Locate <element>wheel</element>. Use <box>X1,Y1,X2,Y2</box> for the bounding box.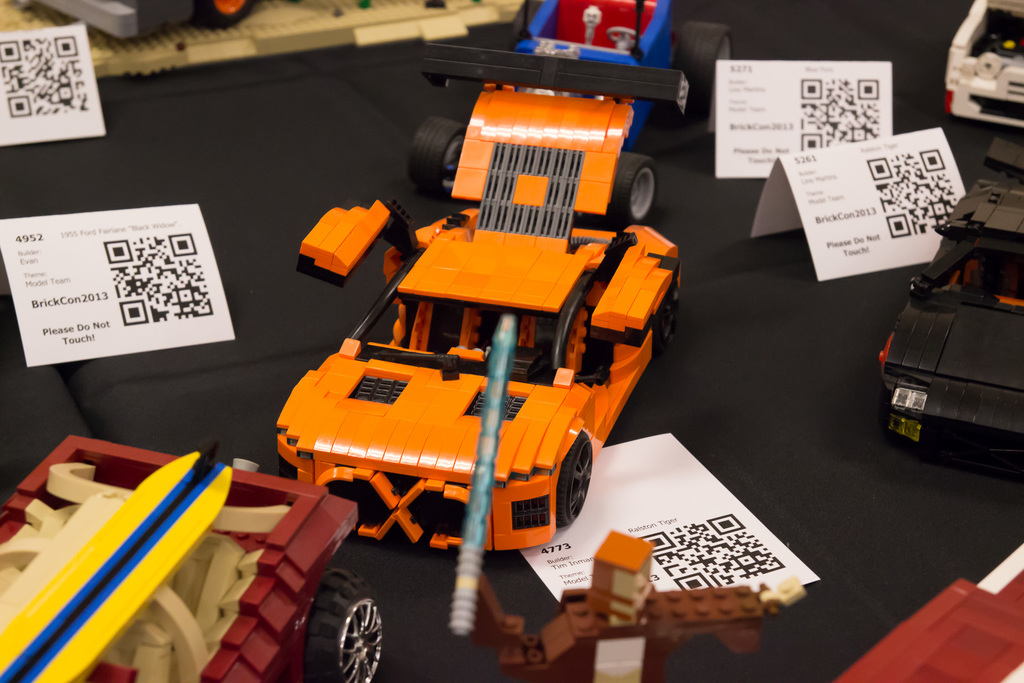
<box>400,120,465,183</box>.
